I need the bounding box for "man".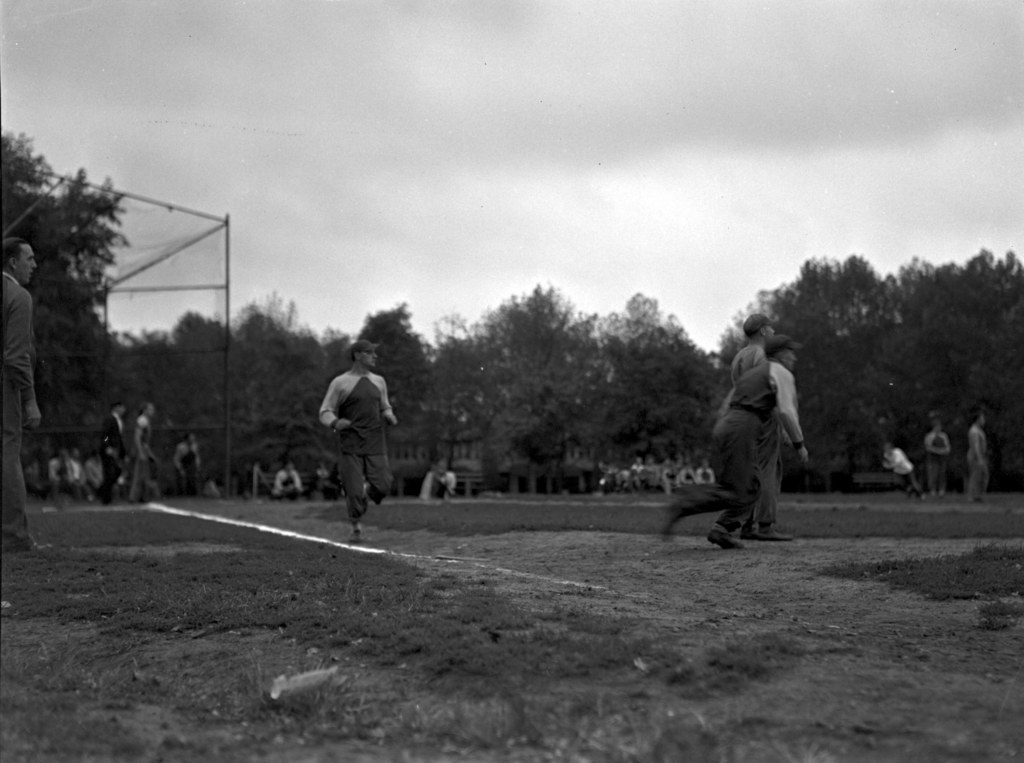
Here it is: BBox(173, 433, 204, 506).
